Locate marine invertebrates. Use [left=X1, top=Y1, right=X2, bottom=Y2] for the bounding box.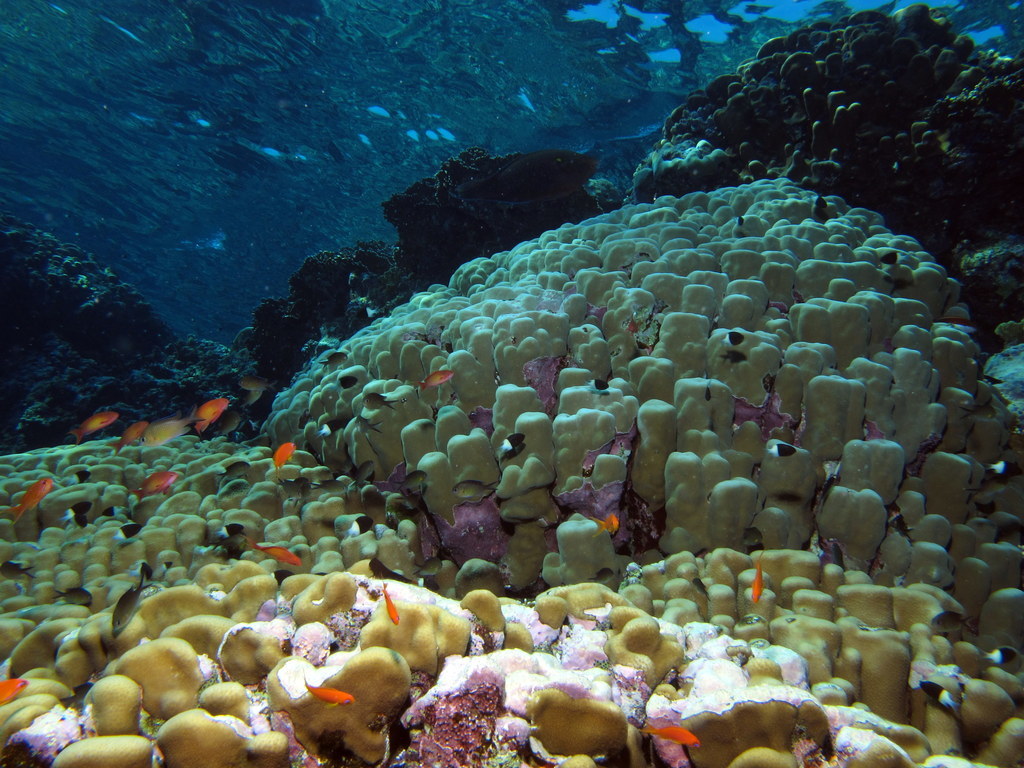
[left=660, top=2, right=1022, bottom=254].
